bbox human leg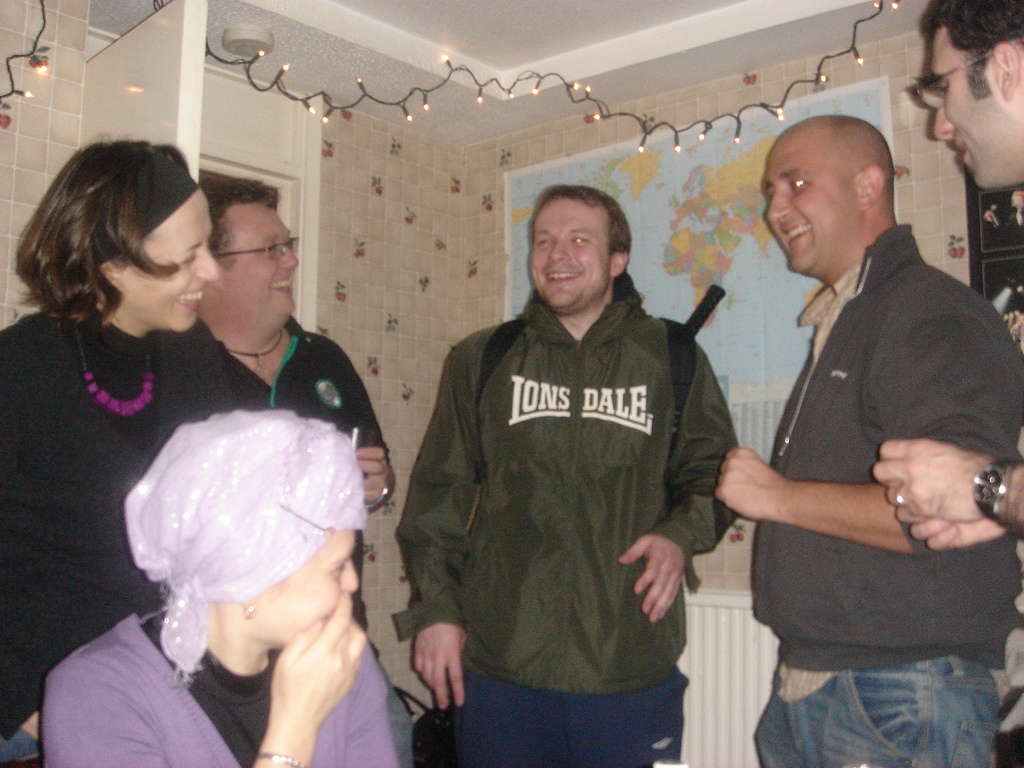
select_region(748, 664, 998, 767)
